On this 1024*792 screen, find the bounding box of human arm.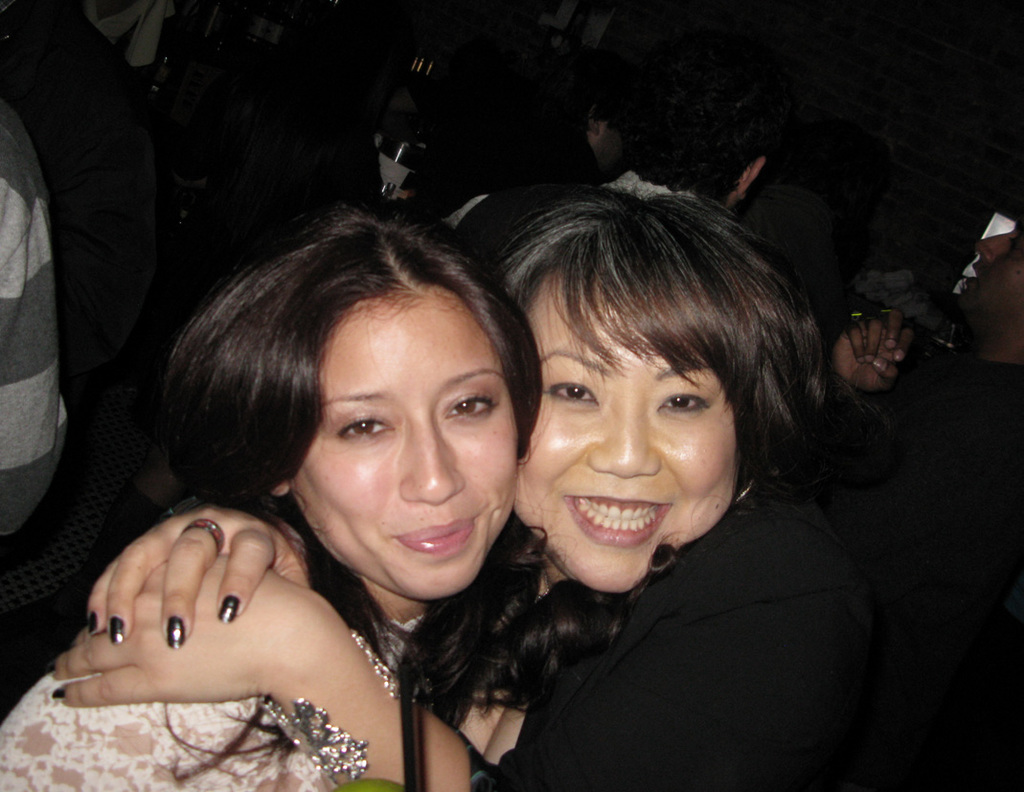
Bounding box: 819, 305, 908, 396.
